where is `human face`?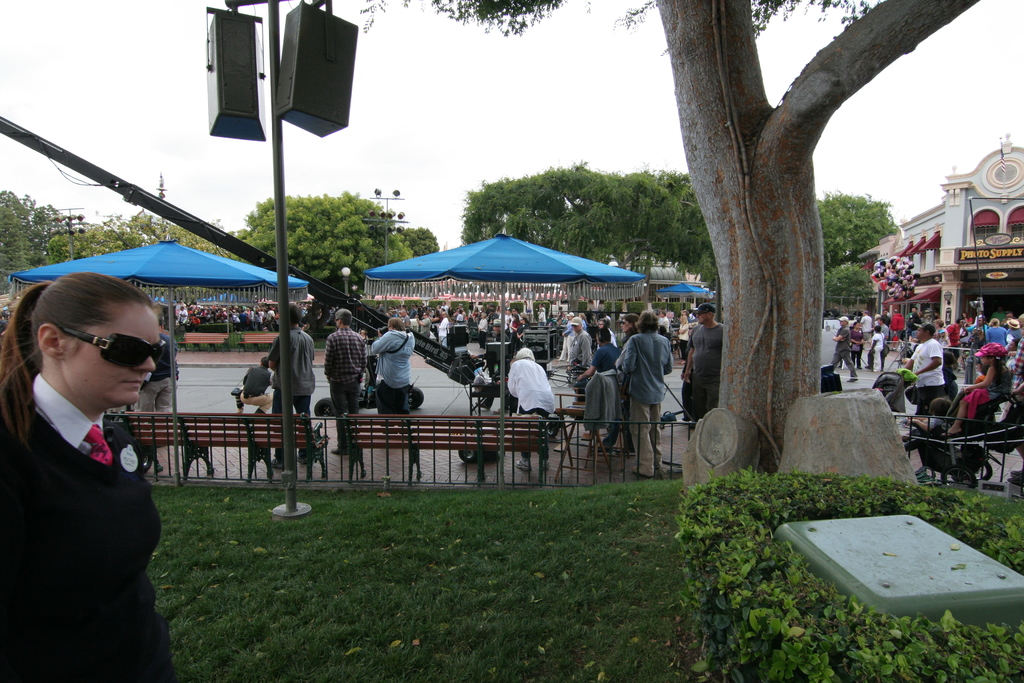
box=[518, 317, 525, 324].
